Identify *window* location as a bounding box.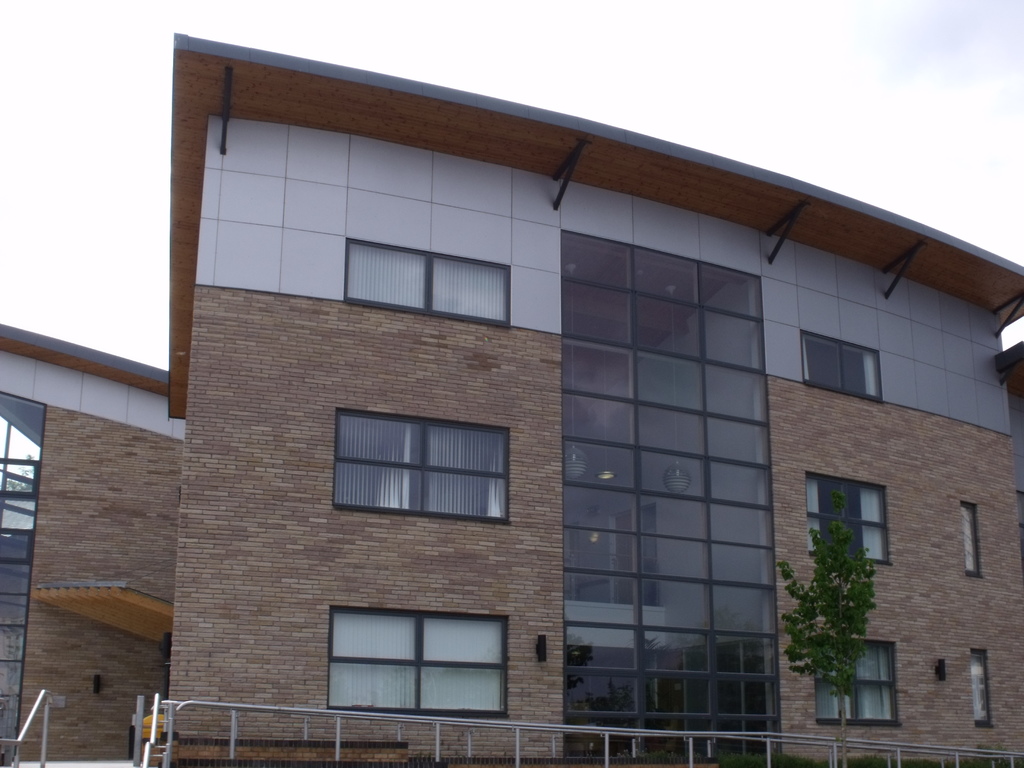
[x1=972, y1=647, x2=994, y2=729].
